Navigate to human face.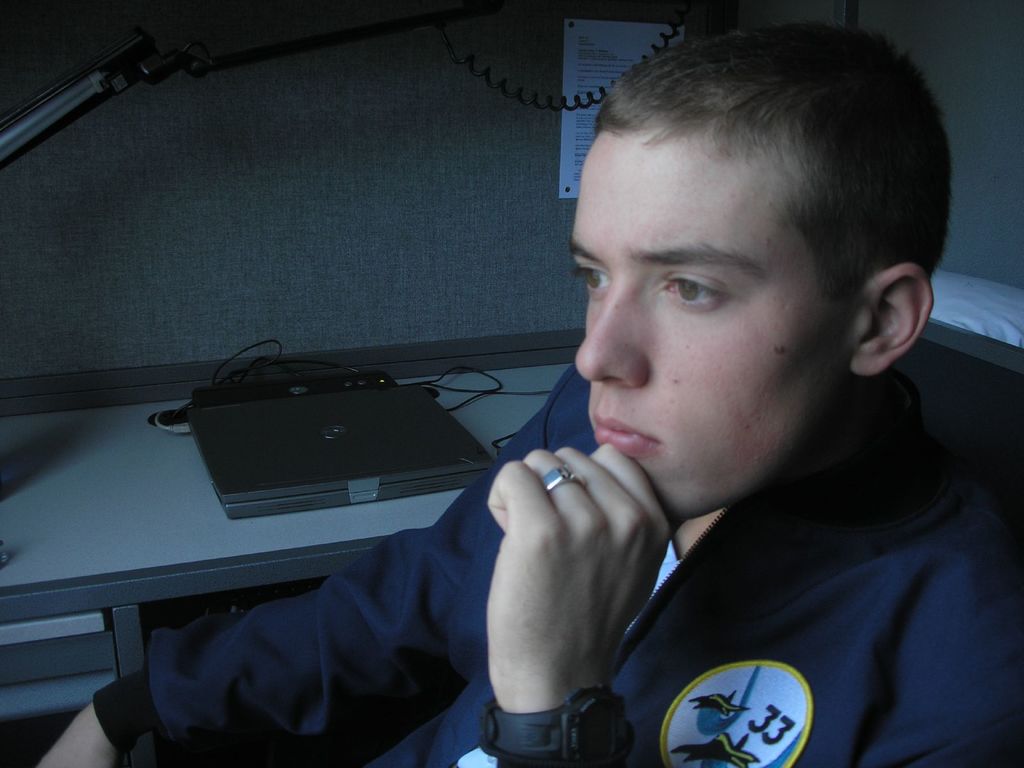
Navigation target: bbox(565, 131, 840, 516).
